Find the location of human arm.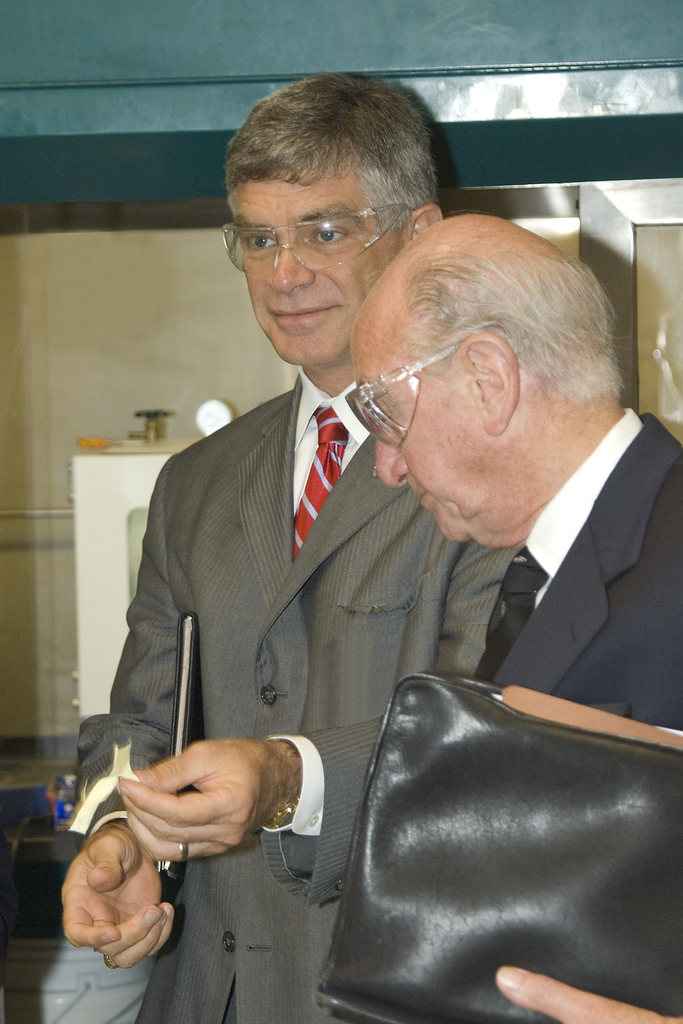
Location: 64/461/174/962.
